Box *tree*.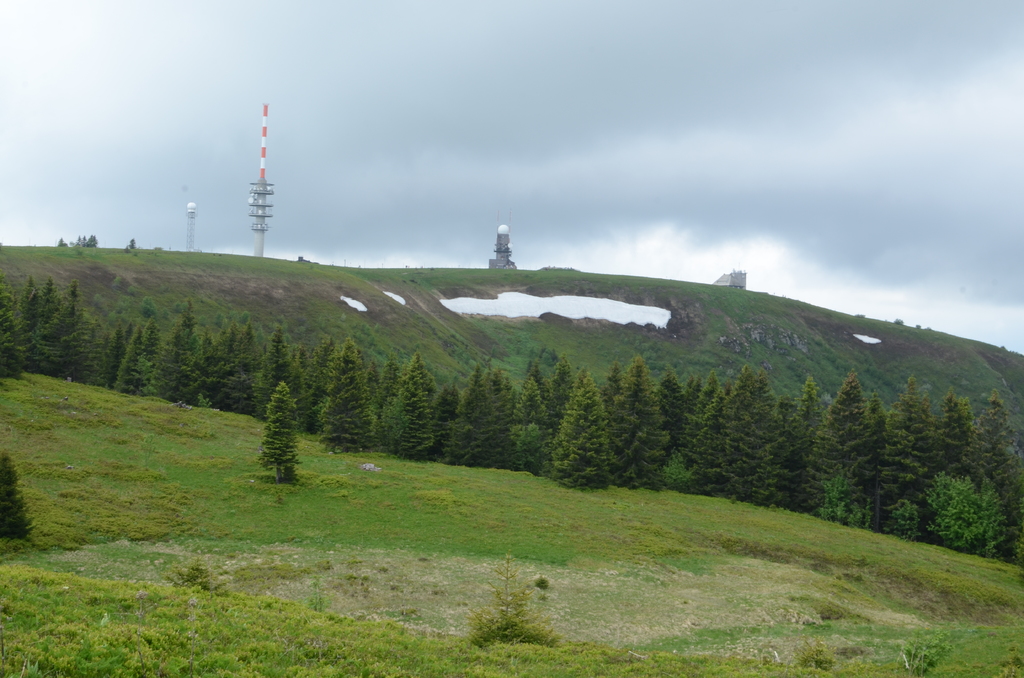
864 369 950 547.
